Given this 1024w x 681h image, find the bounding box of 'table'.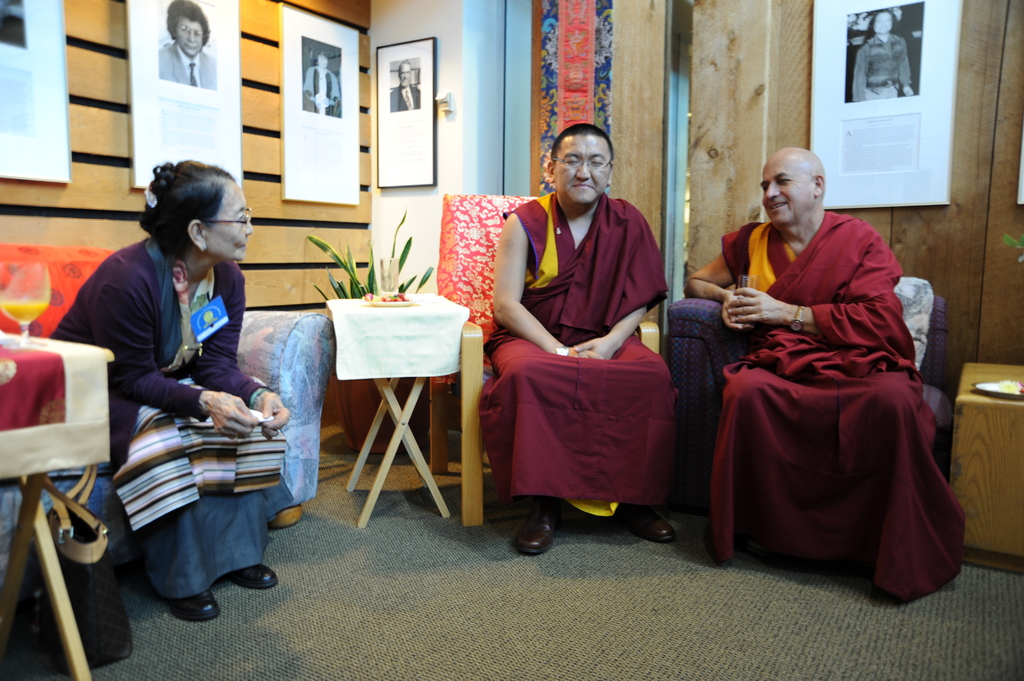
pyautogui.locateOnScreen(0, 344, 119, 657).
